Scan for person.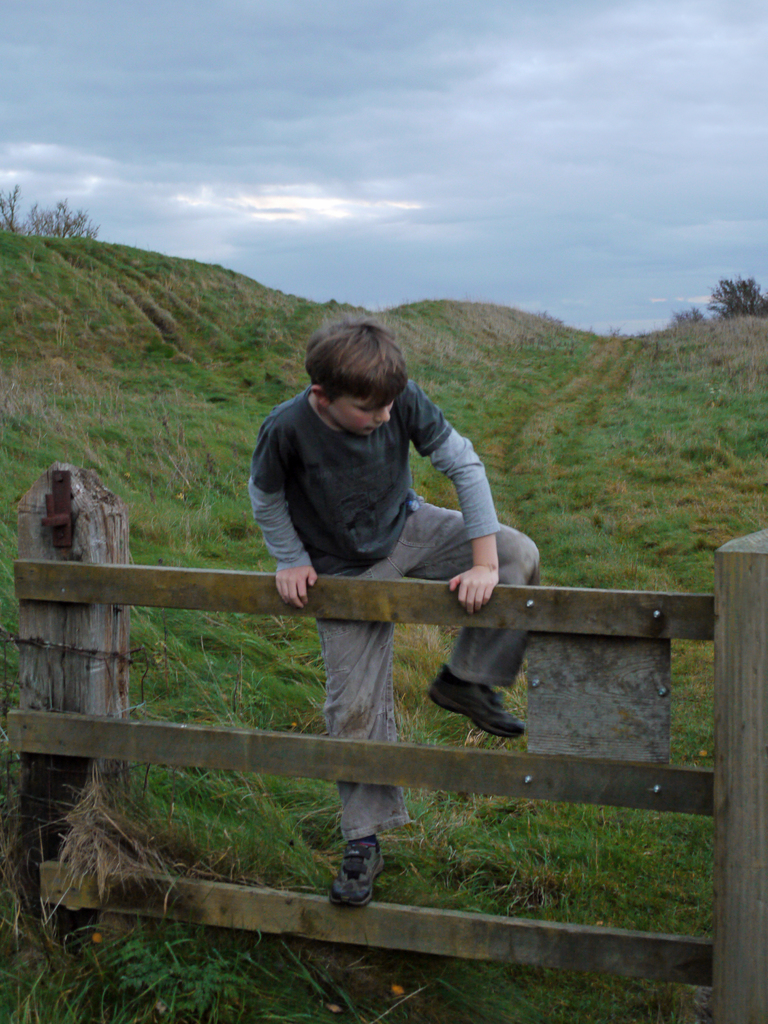
Scan result: rect(252, 323, 534, 868).
